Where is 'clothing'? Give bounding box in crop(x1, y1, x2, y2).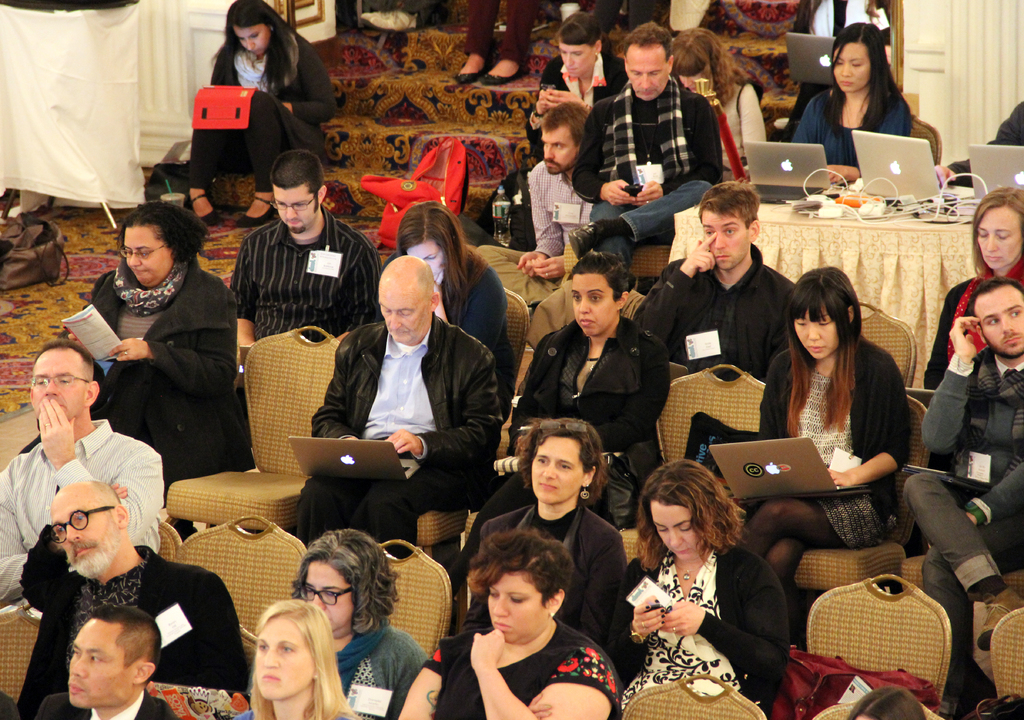
crop(637, 248, 806, 382).
